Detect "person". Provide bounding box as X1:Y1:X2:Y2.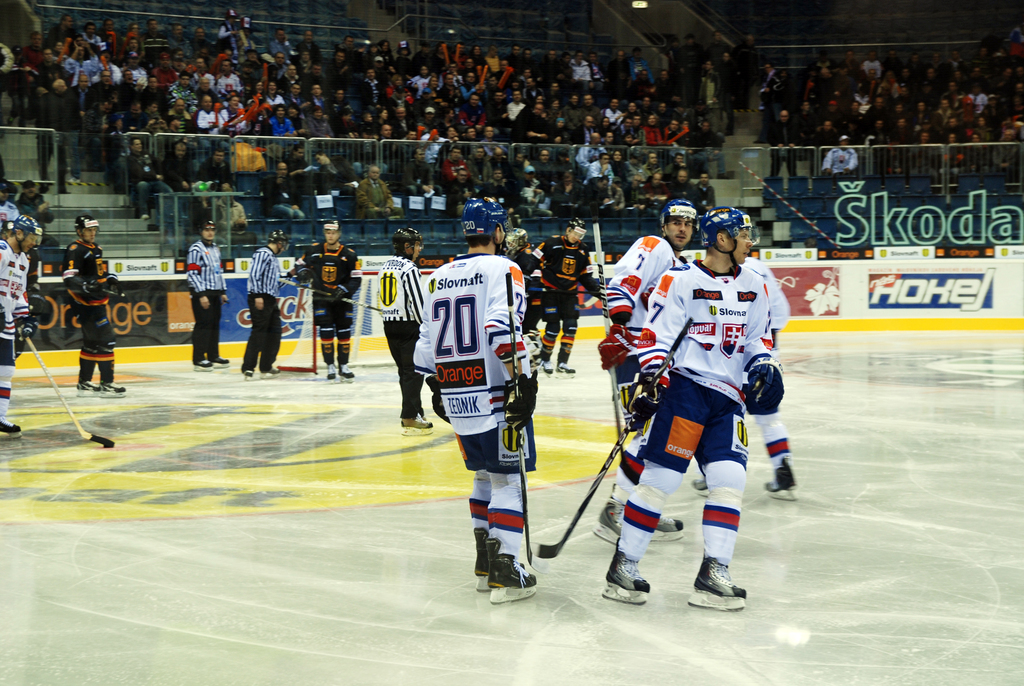
19:183:53:241.
